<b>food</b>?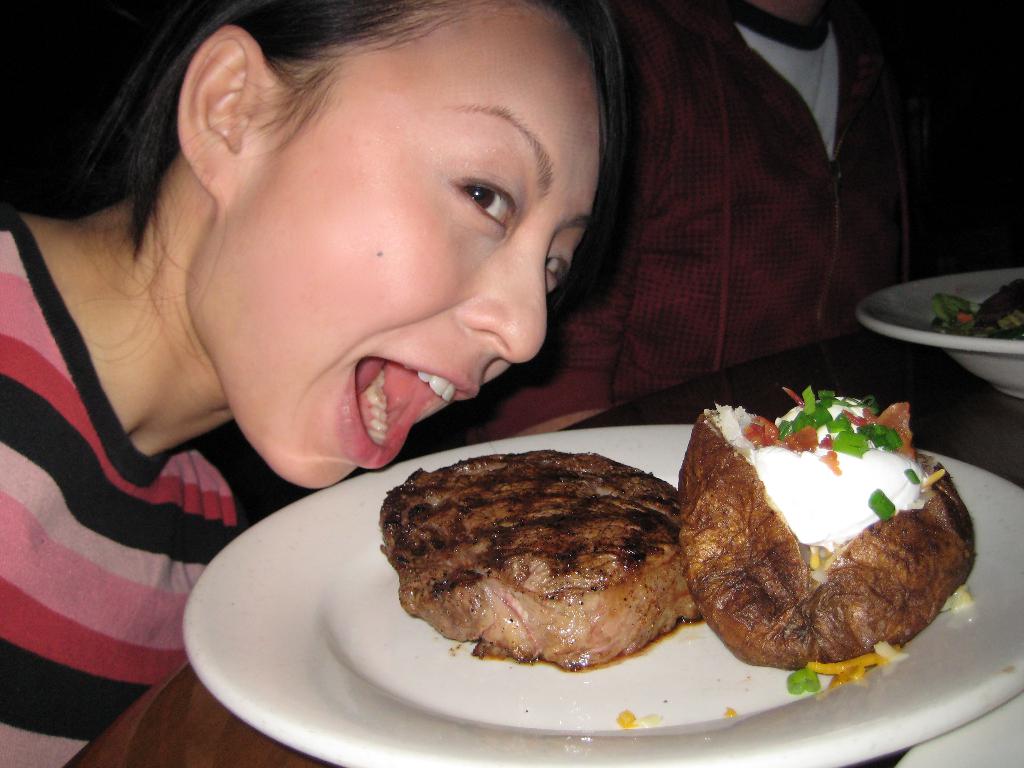
(x1=928, y1=278, x2=1023, y2=341)
